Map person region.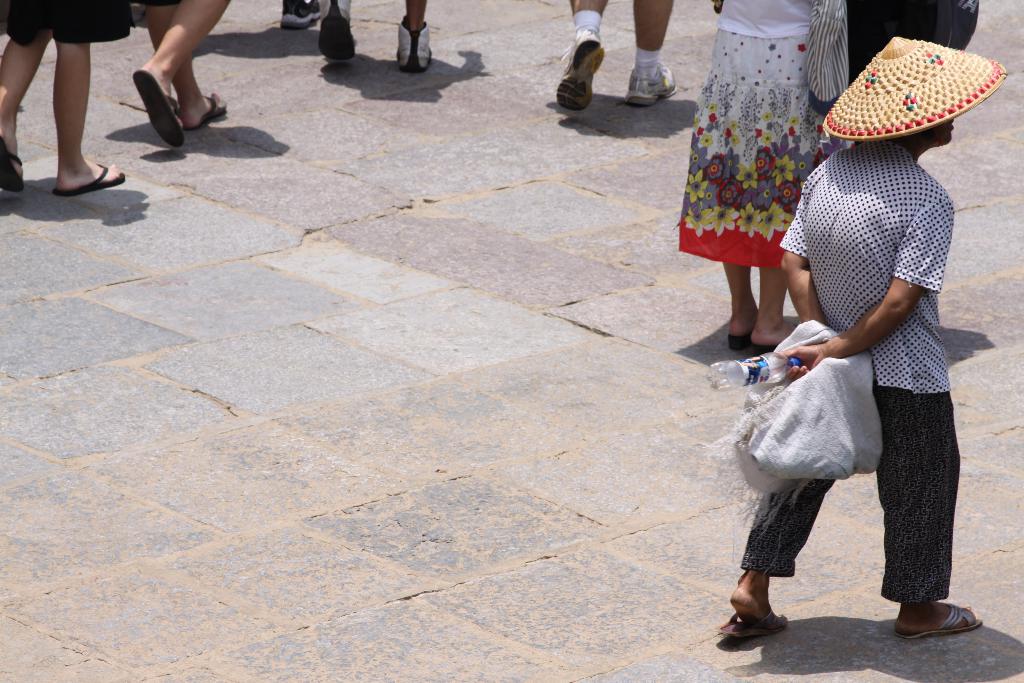
Mapped to <region>131, 0, 234, 150</region>.
